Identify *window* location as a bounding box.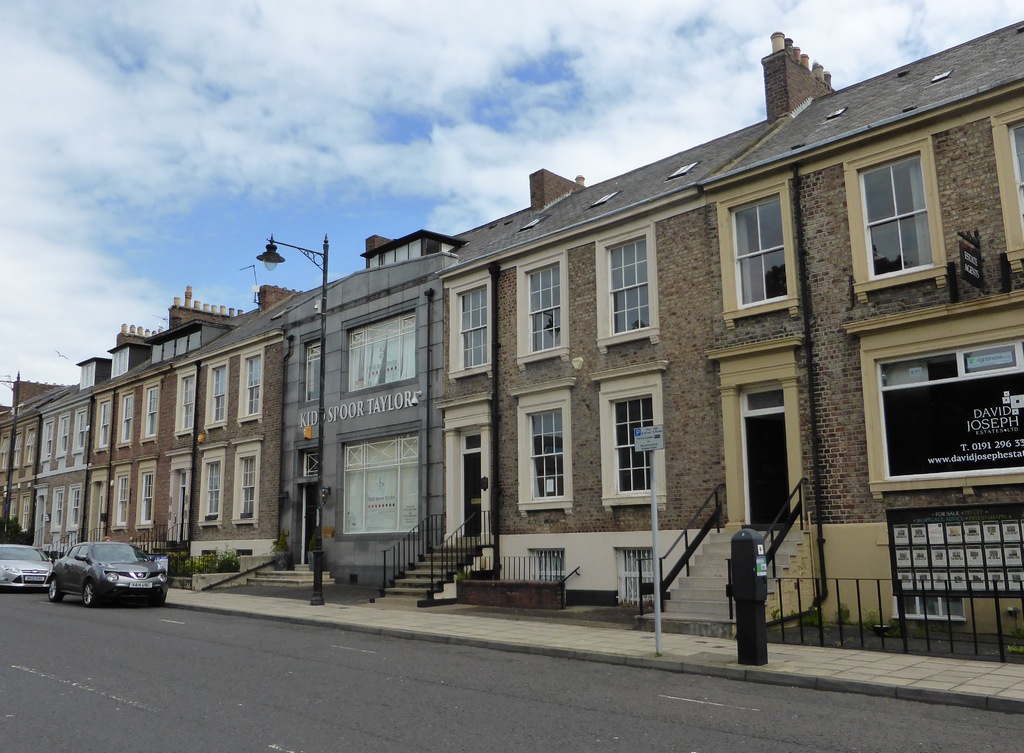
<bbox>67, 486, 82, 537</bbox>.
